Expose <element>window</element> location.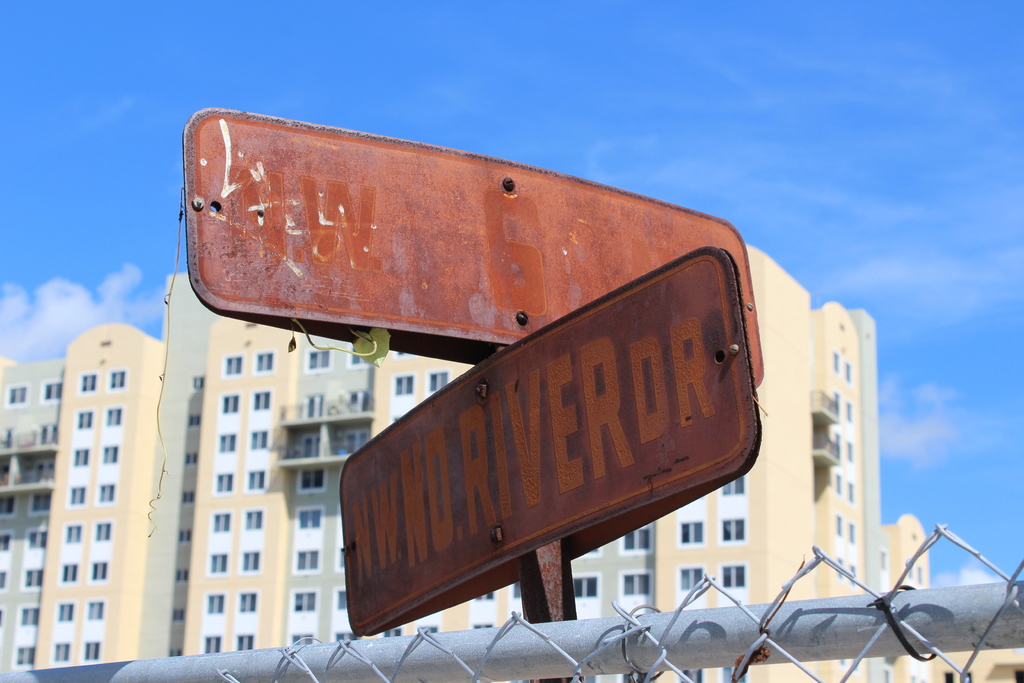
Exposed at [836,515,843,537].
